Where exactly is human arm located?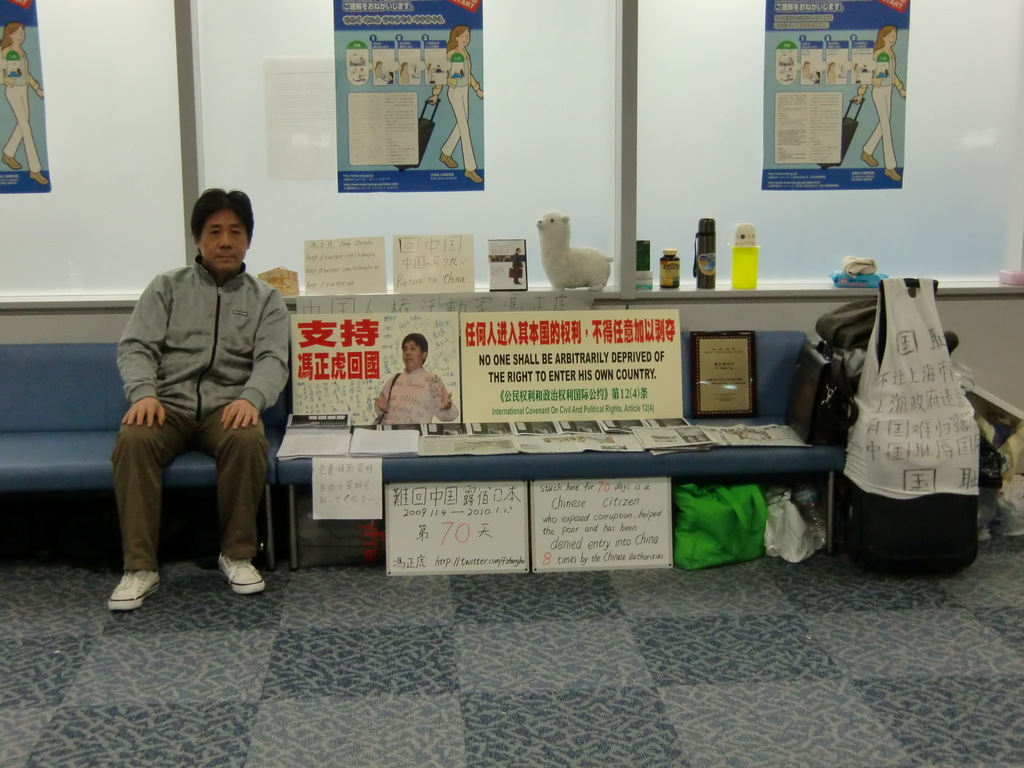
Its bounding box is 372:378:392:420.
